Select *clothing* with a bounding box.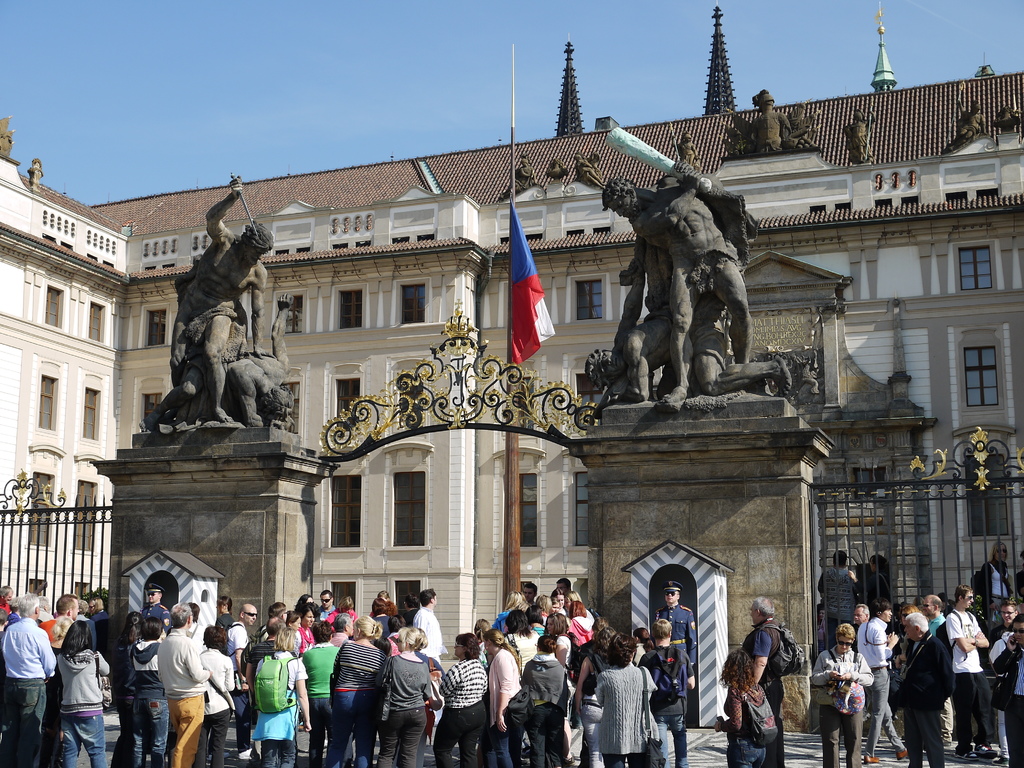
bbox=[655, 604, 697, 664].
